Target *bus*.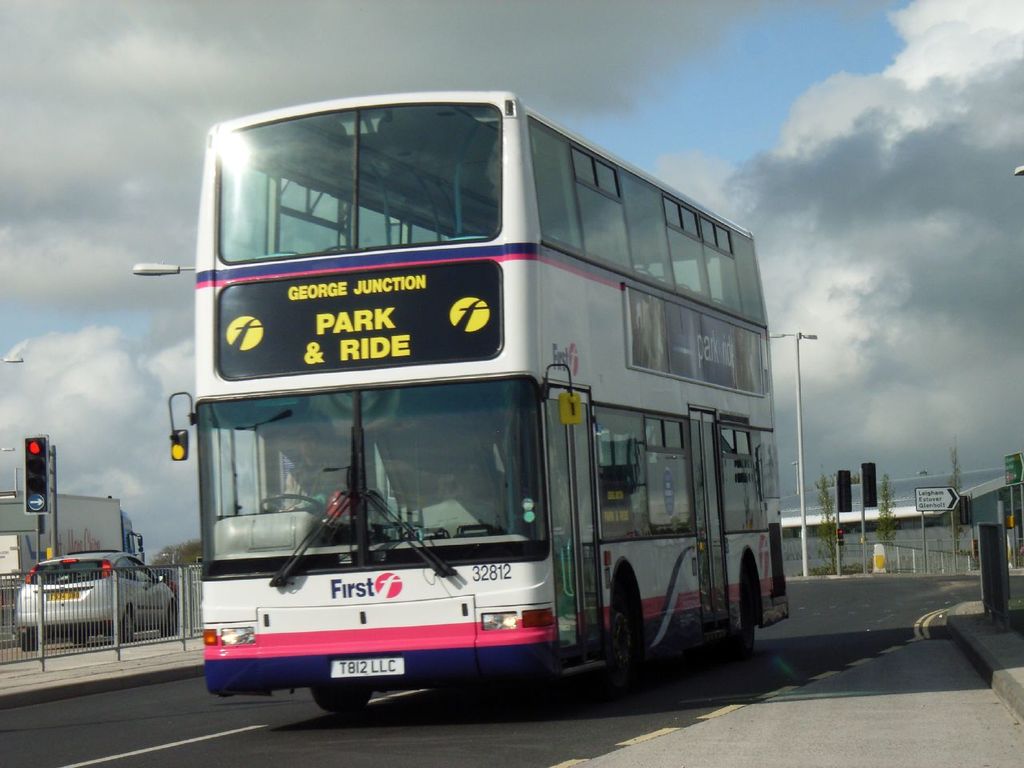
Target region: (166,86,784,722).
